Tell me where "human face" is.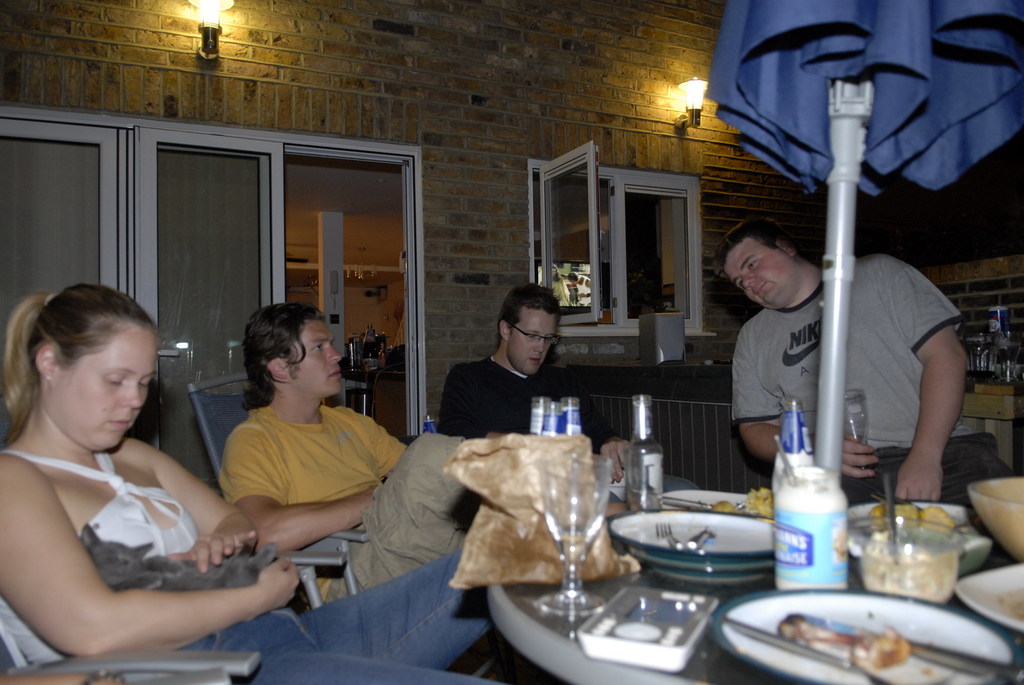
"human face" is at select_region(291, 317, 344, 400).
